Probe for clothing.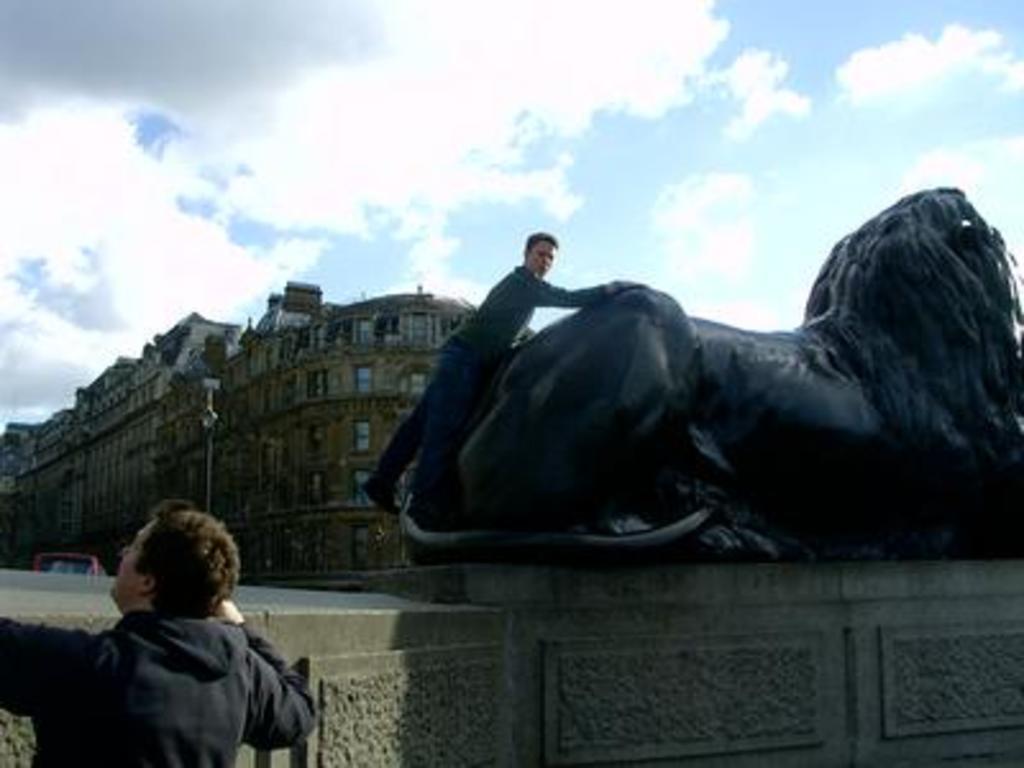
Probe result: BBox(364, 264, 637, 489).
